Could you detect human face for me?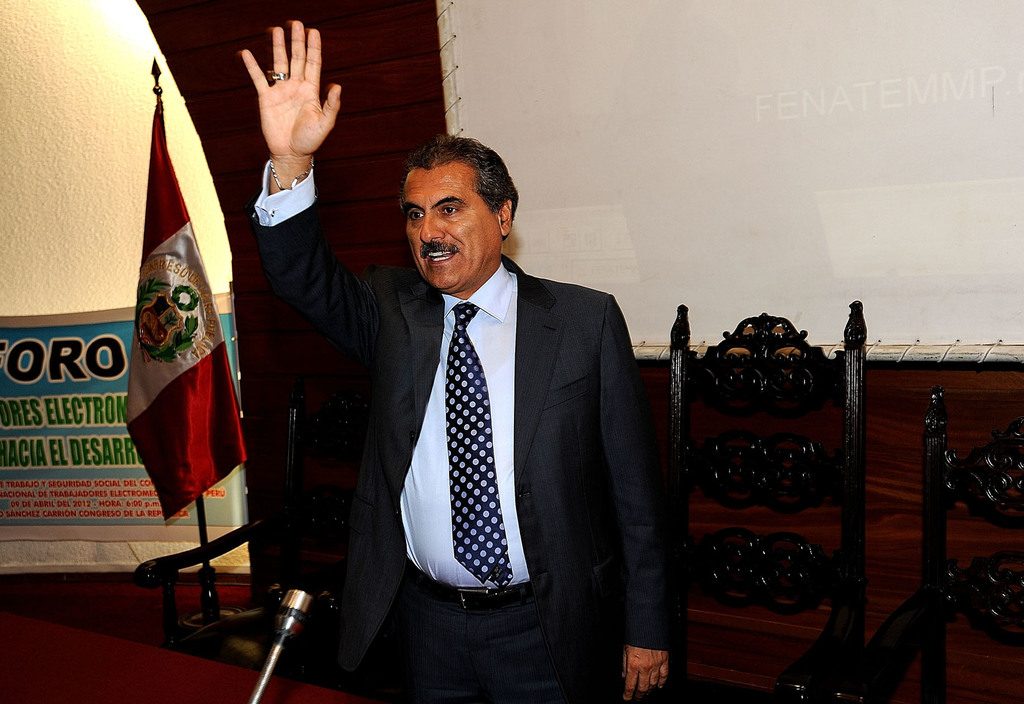
Detection result: [x1=399, y1=168, x2=502, y2=290].
